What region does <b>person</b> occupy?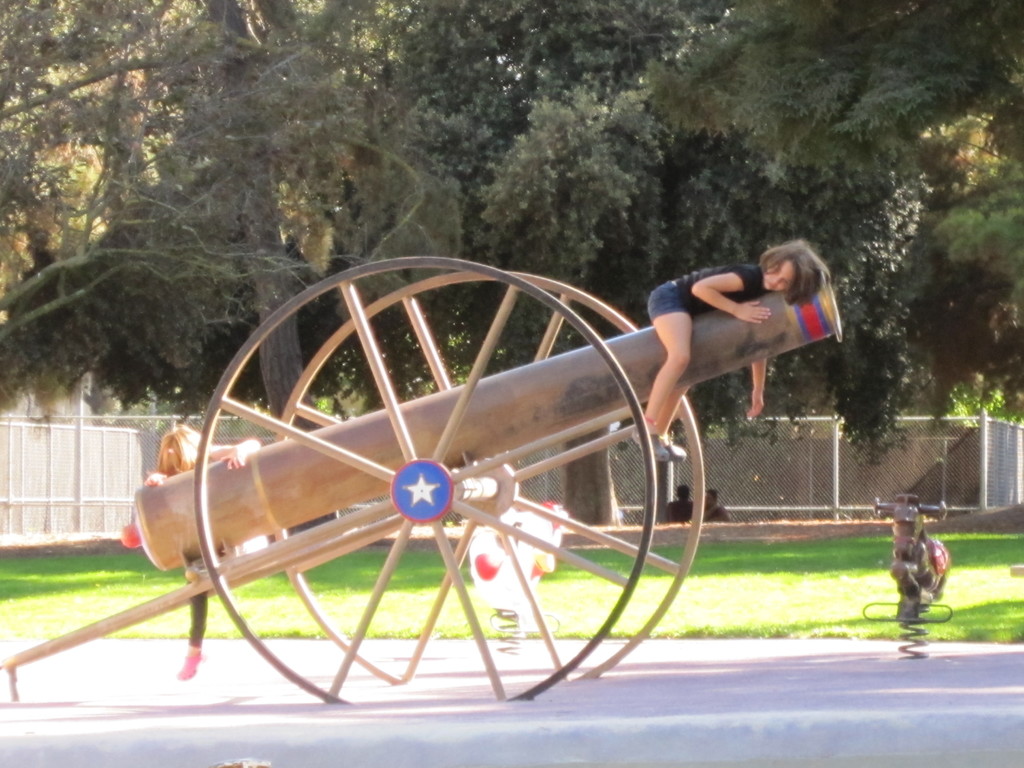
<region>630, 233, 834, 460</region>.
